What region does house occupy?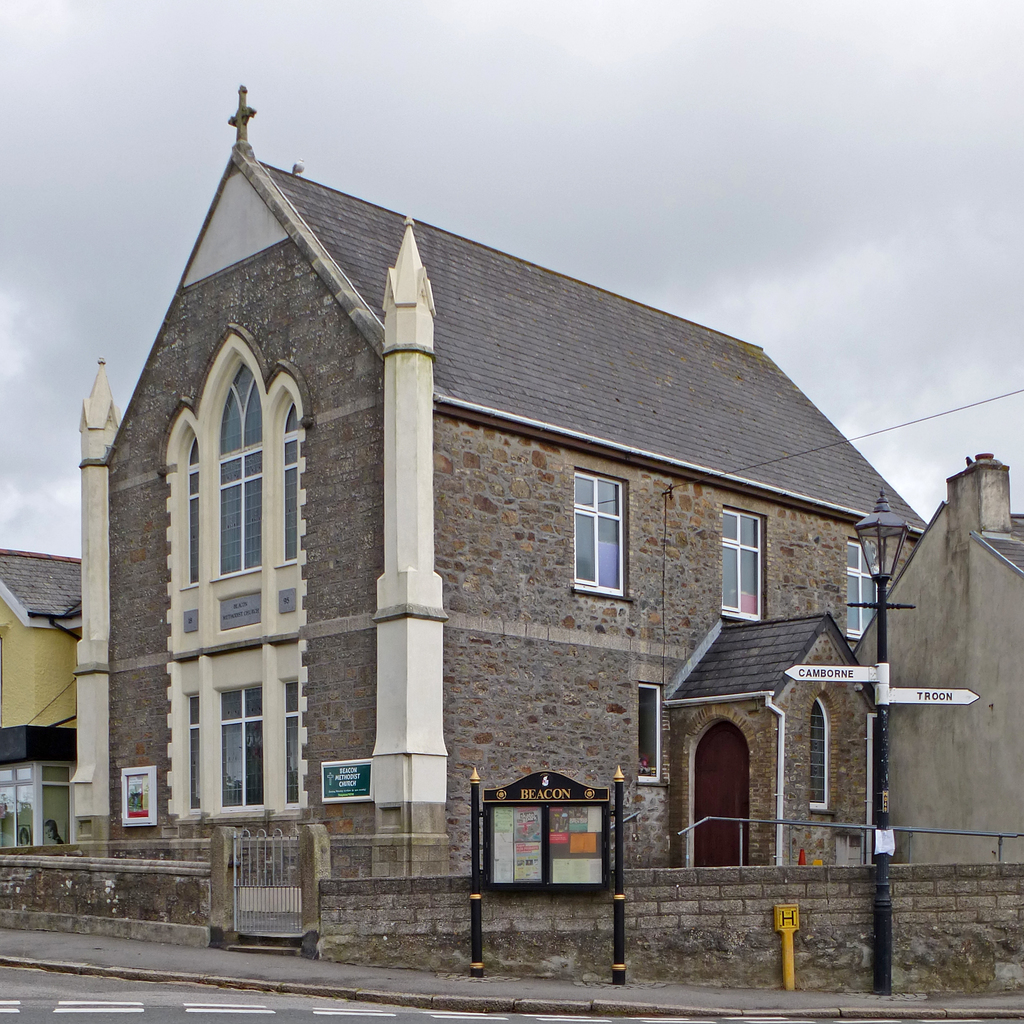
61:82:925:915.
